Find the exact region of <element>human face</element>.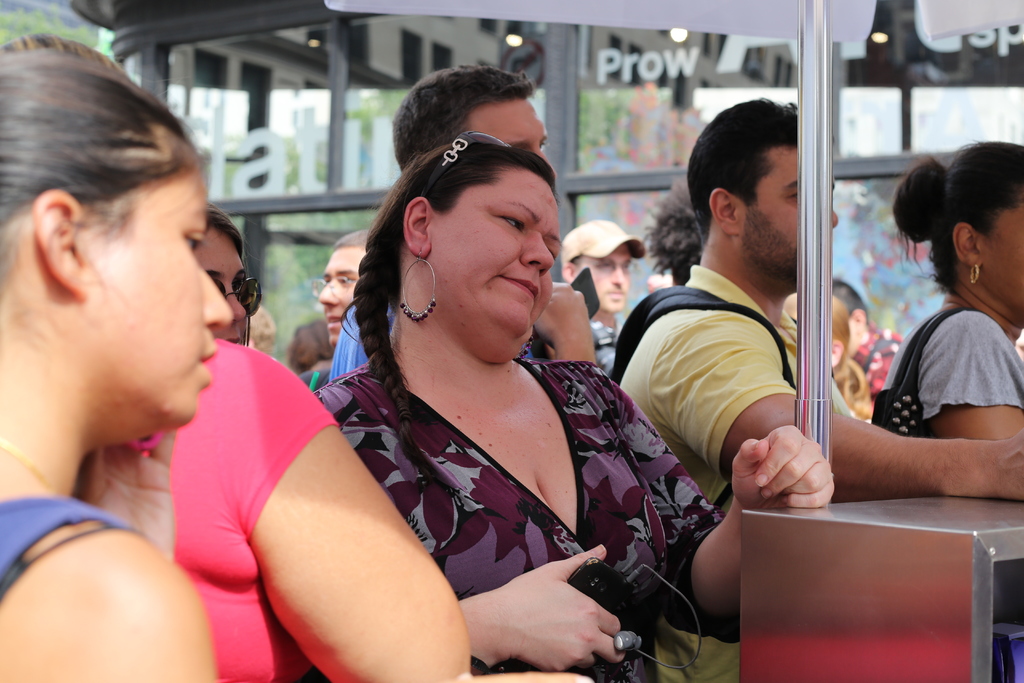
Exact region: bbox(745, 147, 835, 286).
